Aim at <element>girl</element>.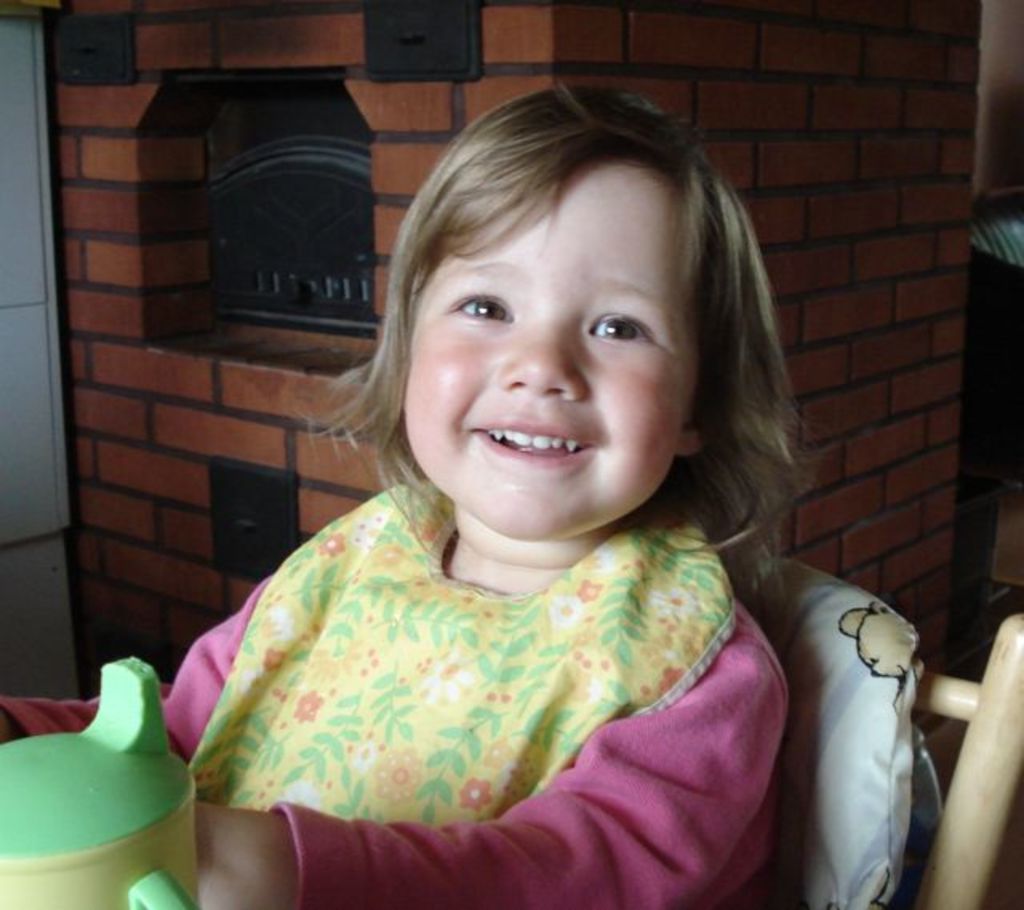
Aimed at [0, 64, 846, 908].
